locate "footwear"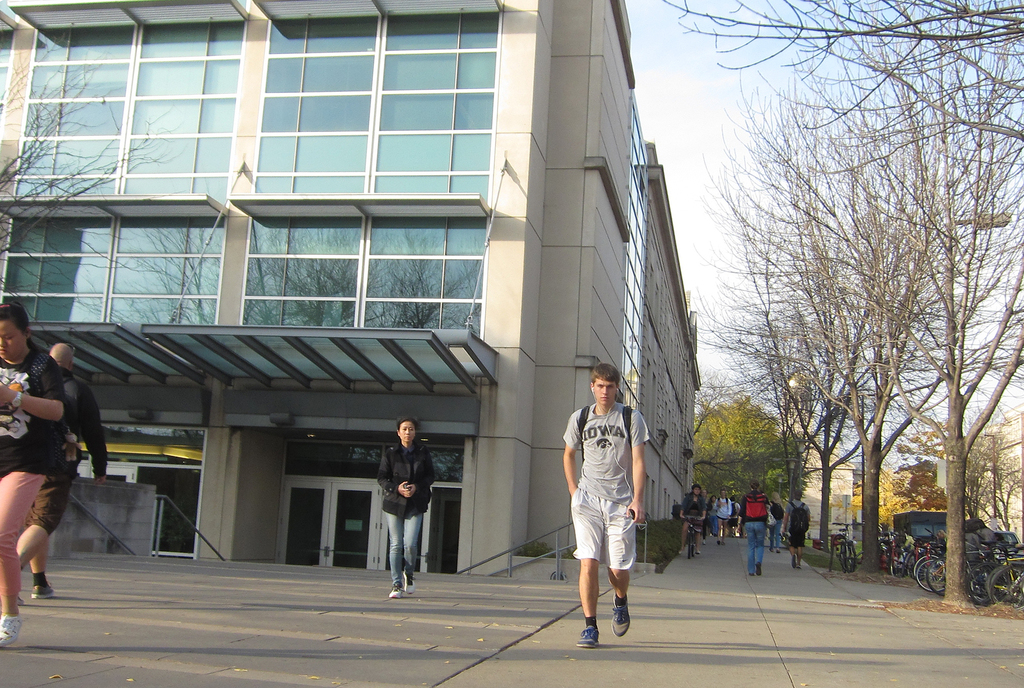
bbox=(30, 582, 58, 600)
